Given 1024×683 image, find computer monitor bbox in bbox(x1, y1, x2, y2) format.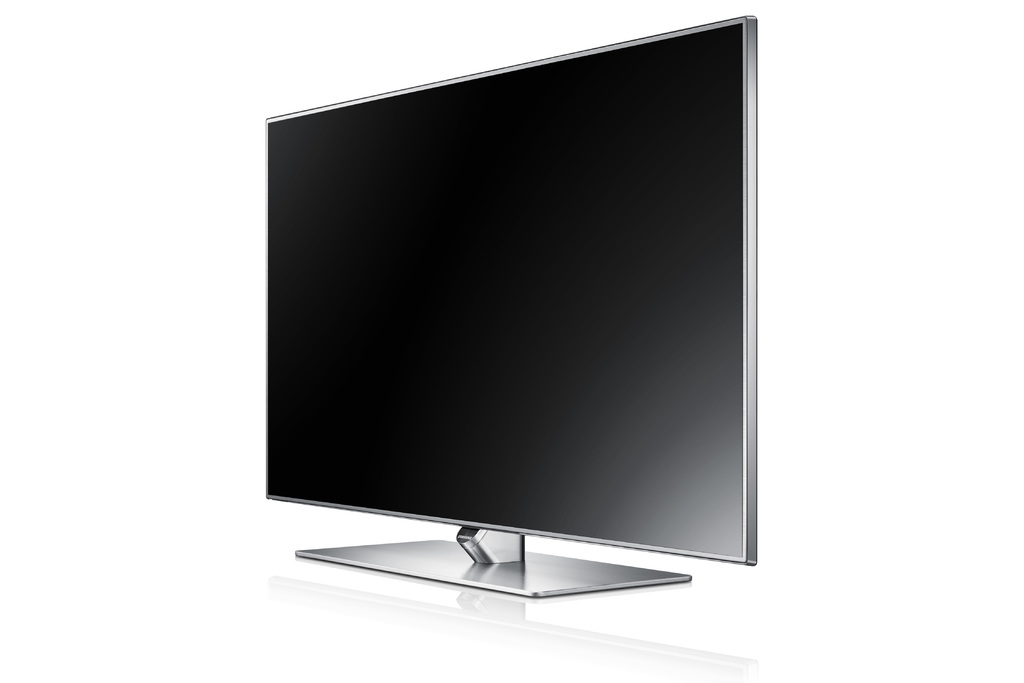
bbox(224, 43, 800, 651).
